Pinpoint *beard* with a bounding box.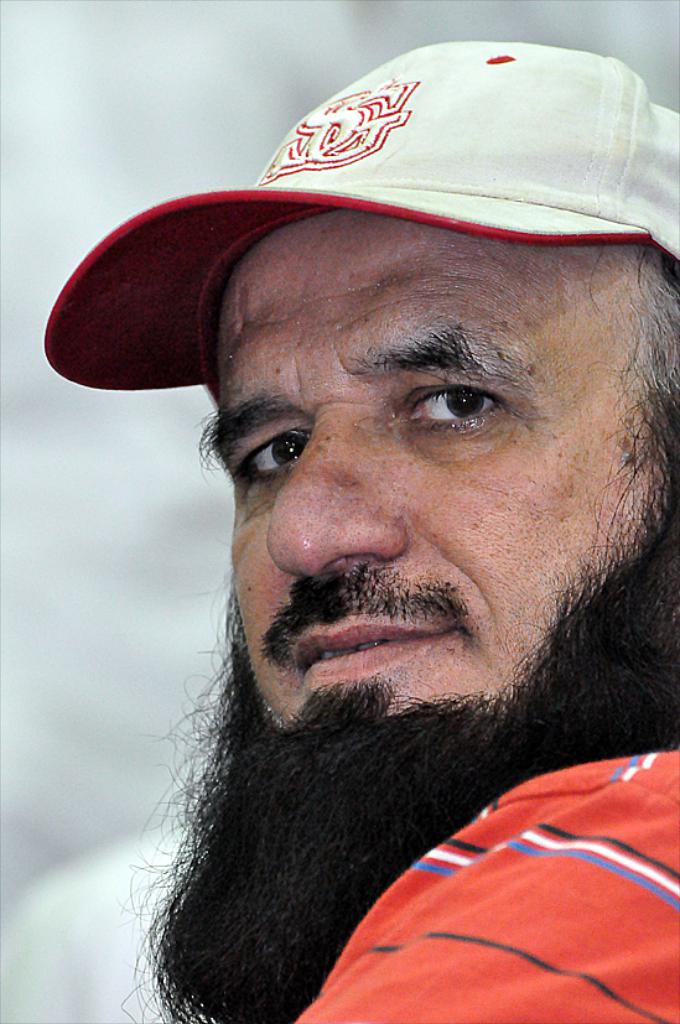
108/579/679/1023.
